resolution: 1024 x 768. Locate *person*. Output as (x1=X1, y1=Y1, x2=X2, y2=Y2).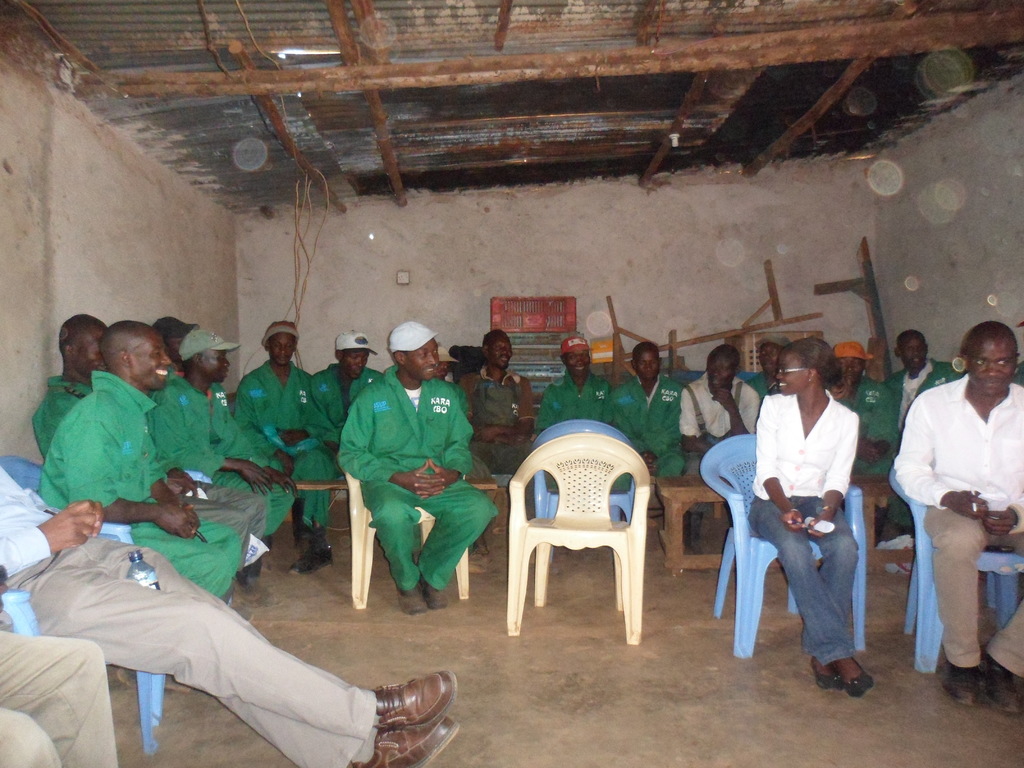
(x1=834, y1=342, x2=897, y2=479).
